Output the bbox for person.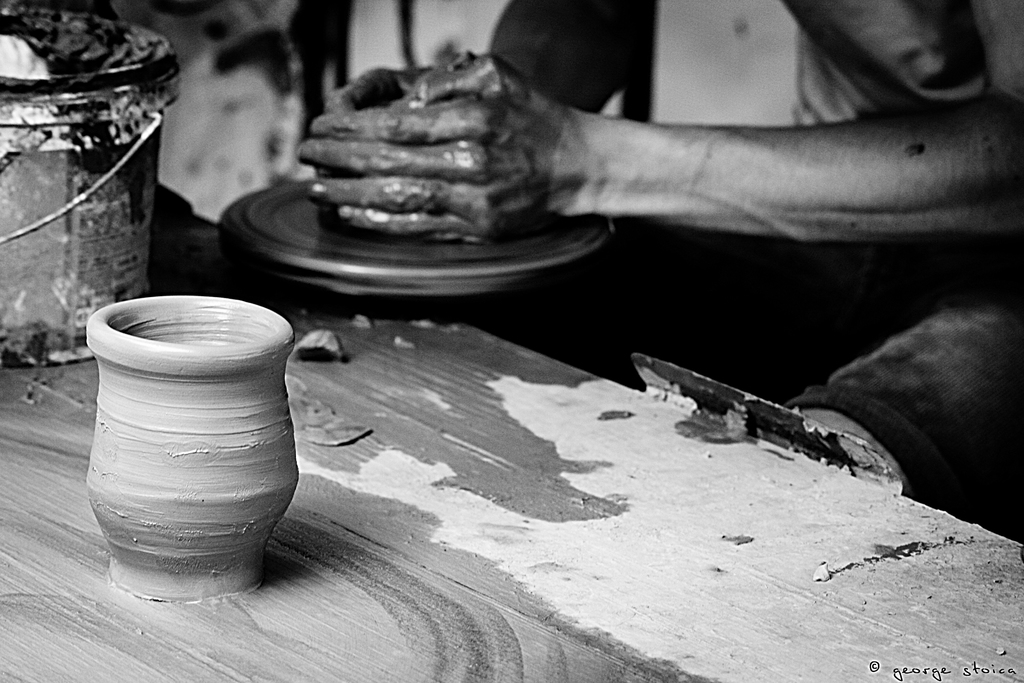
[x1=296, y1=0, x2=1023, y2=520].
